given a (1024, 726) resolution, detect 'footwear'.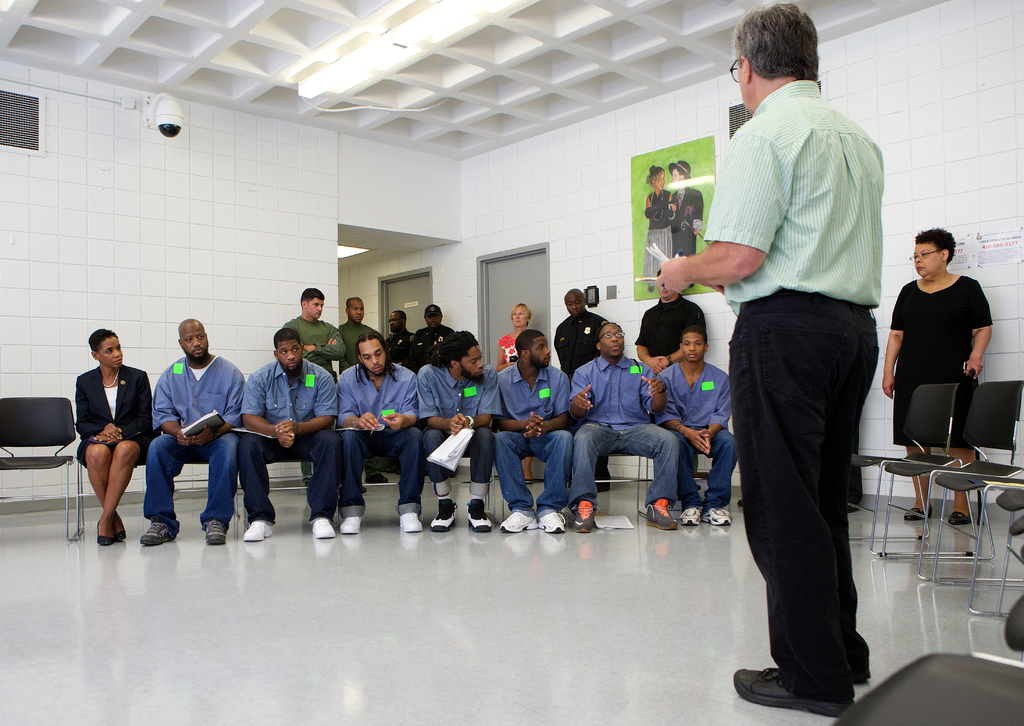
bbox(730, 665, 854, 718).
